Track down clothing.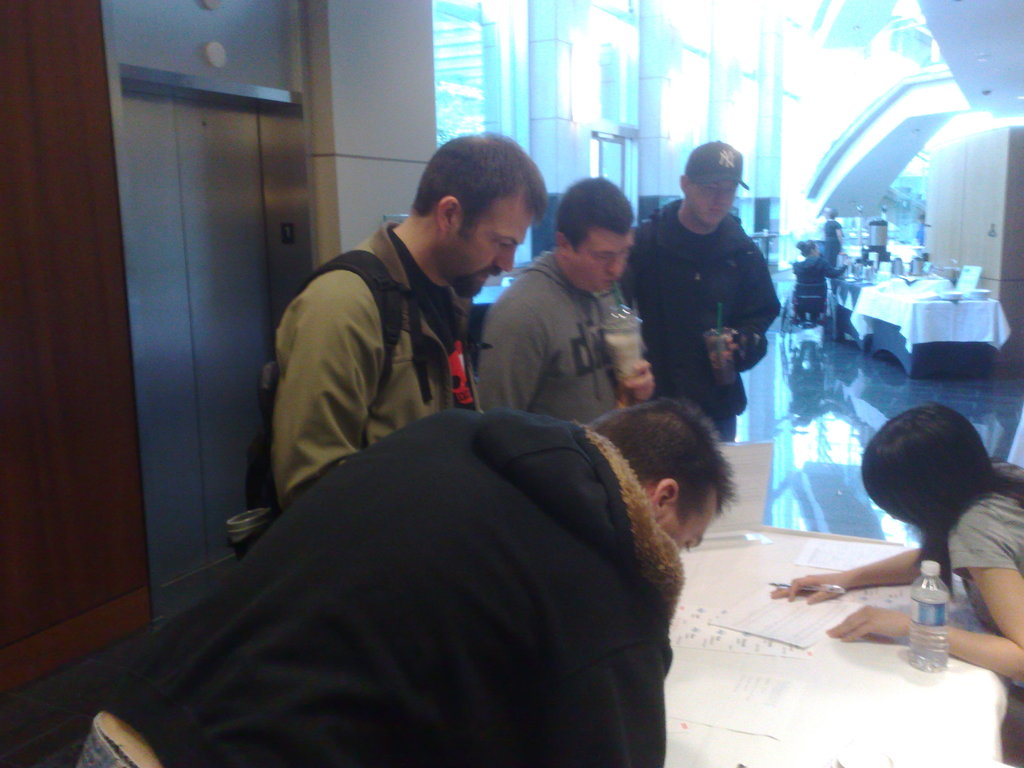
Tracked to <region>792, 253, 843, 323</region>.
